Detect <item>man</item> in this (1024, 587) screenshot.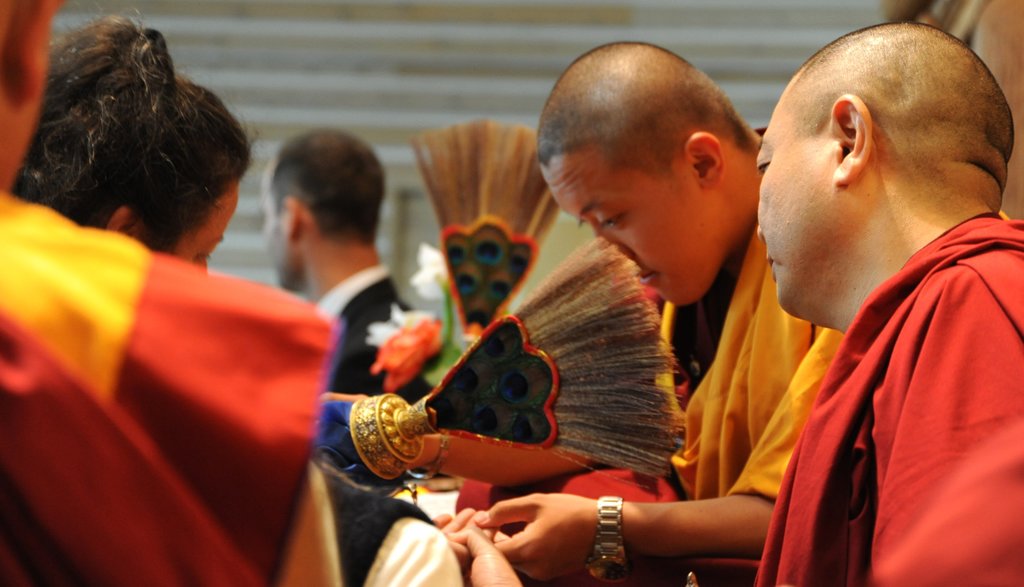
Detection: l=257, t=128, r=415, b=410.
